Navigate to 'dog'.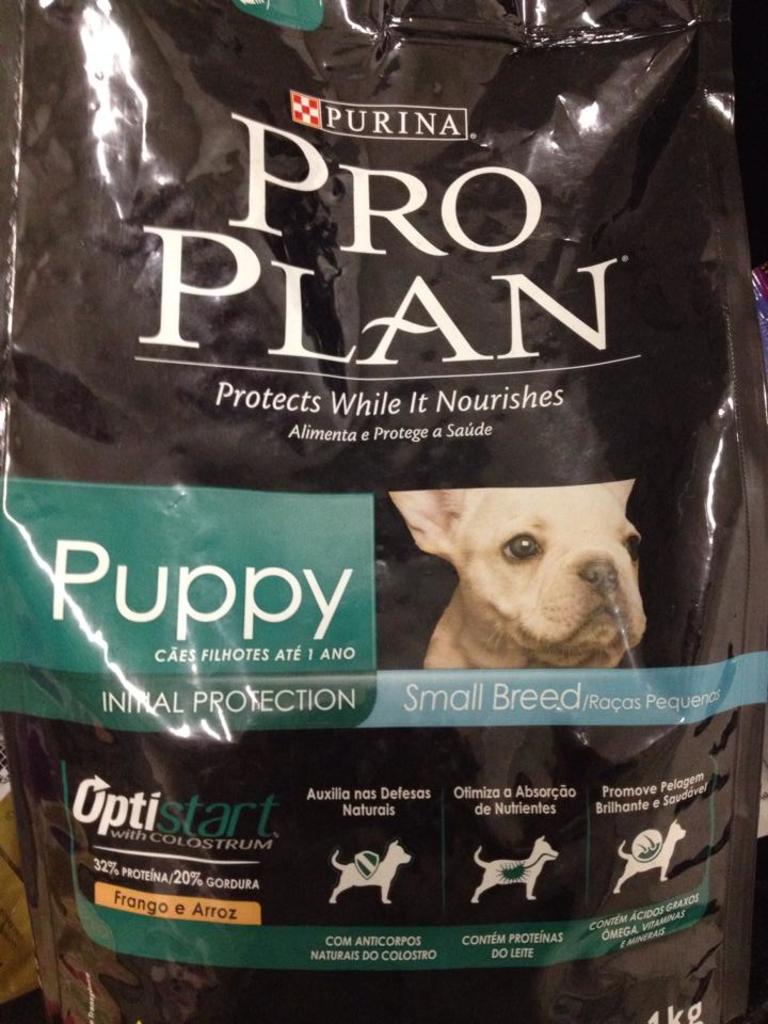
Navigation target: x1=390, y1=479, x2=649, y2=670.
